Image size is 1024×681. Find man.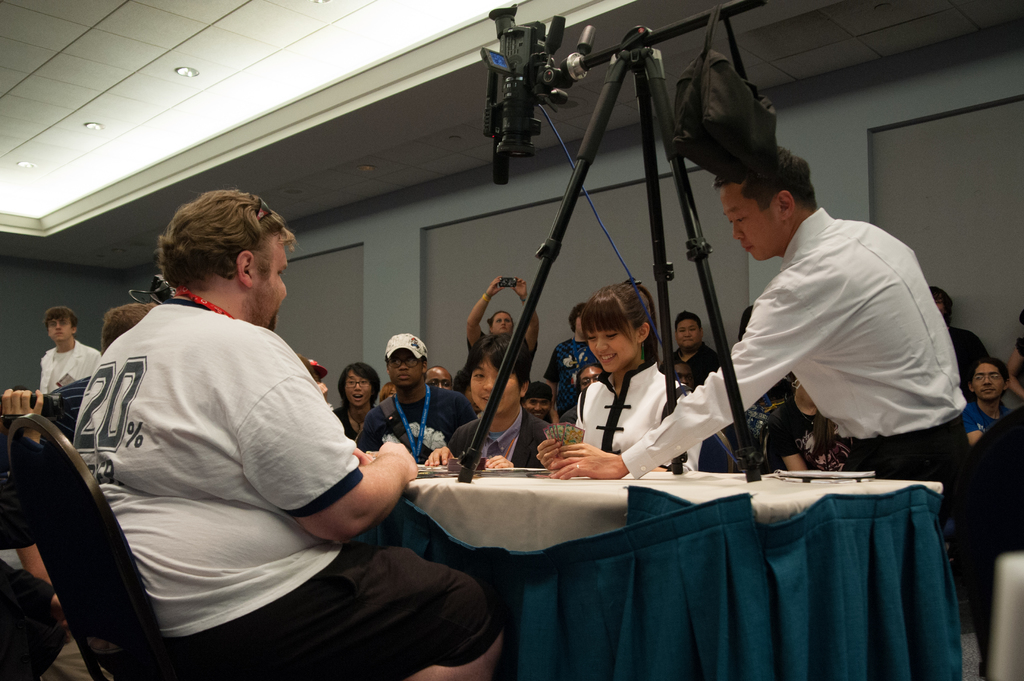
(68,193,499,680).
